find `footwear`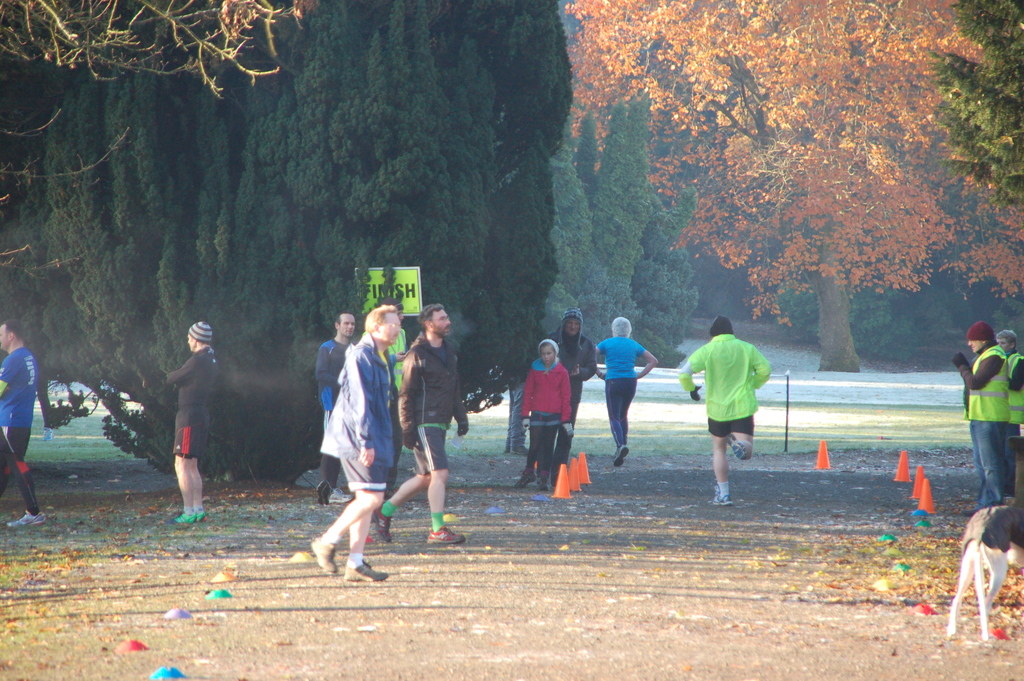
pyautogui.locateOnScreen(538, 477, 550, 490)
